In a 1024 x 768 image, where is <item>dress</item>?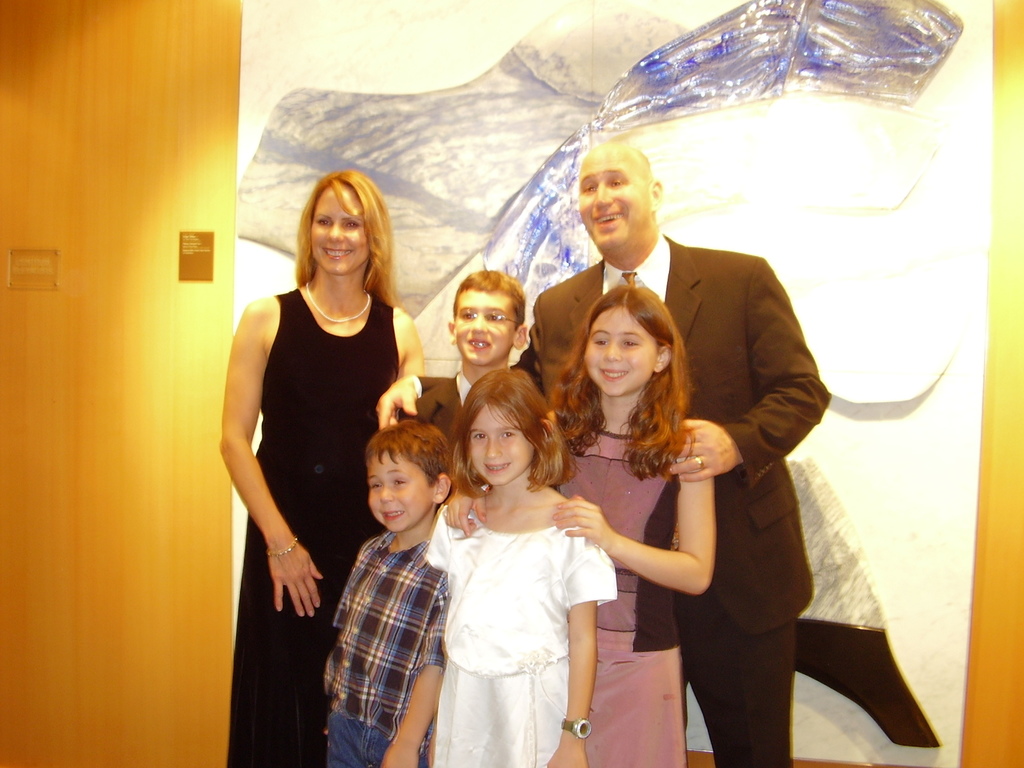
<bbox>418, 503, 618, 767</bbox>.
